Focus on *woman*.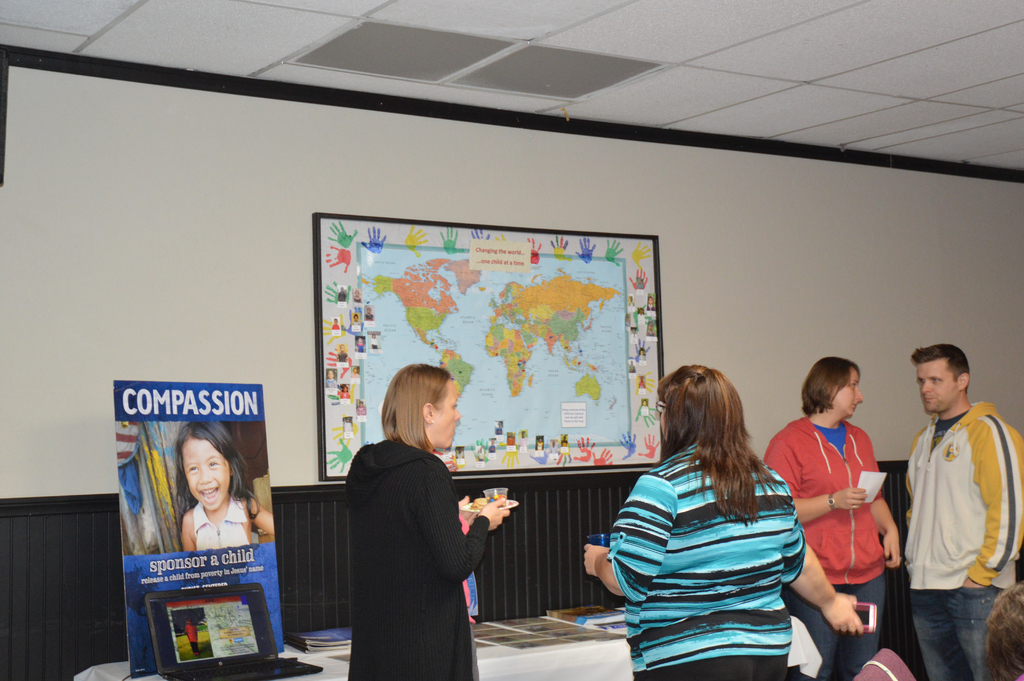
Focused at 764 358 901 680.
